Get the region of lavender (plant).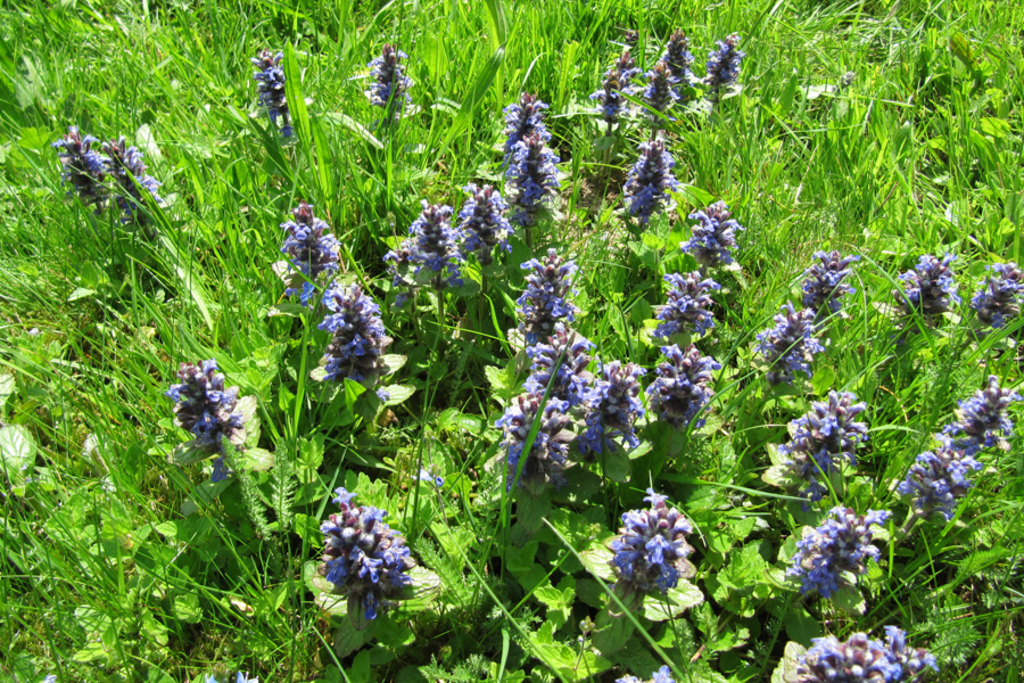
575, 367, 650, 454.
